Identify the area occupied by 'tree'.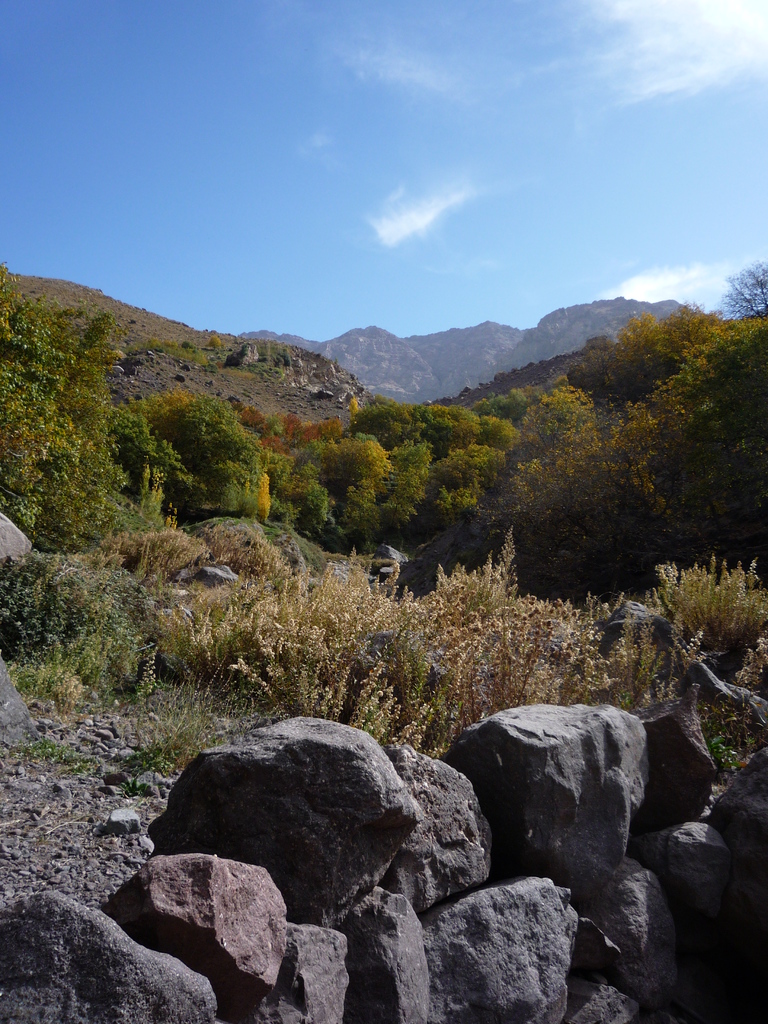
Area: <bbox>266, 450, 326, 536</bbox>.
